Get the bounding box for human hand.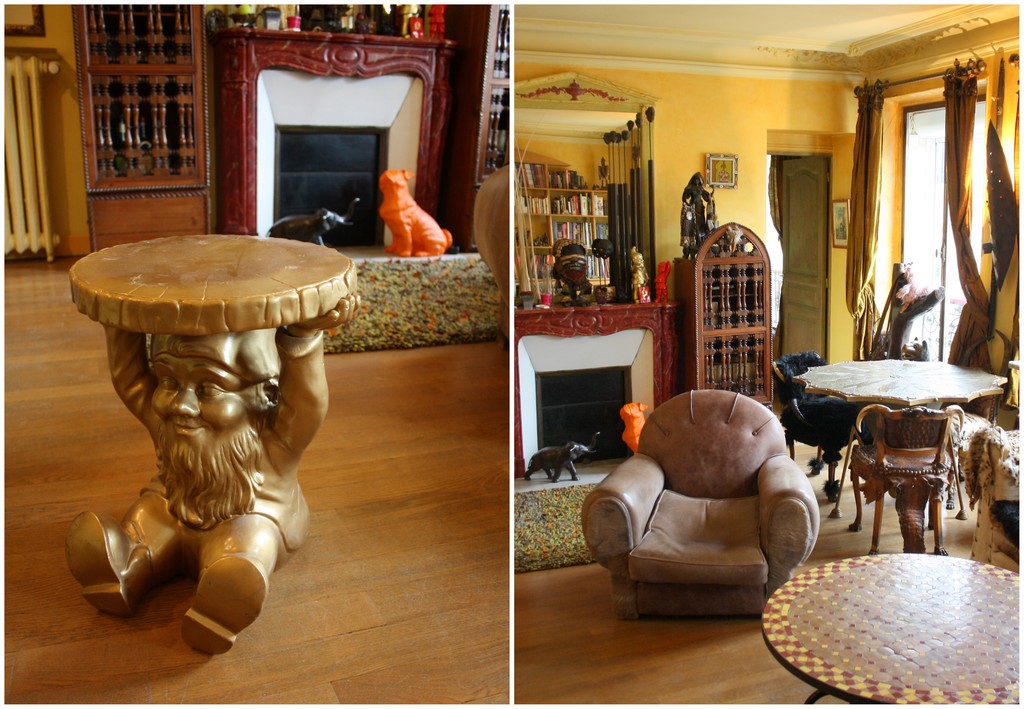
662/259/673/268.
